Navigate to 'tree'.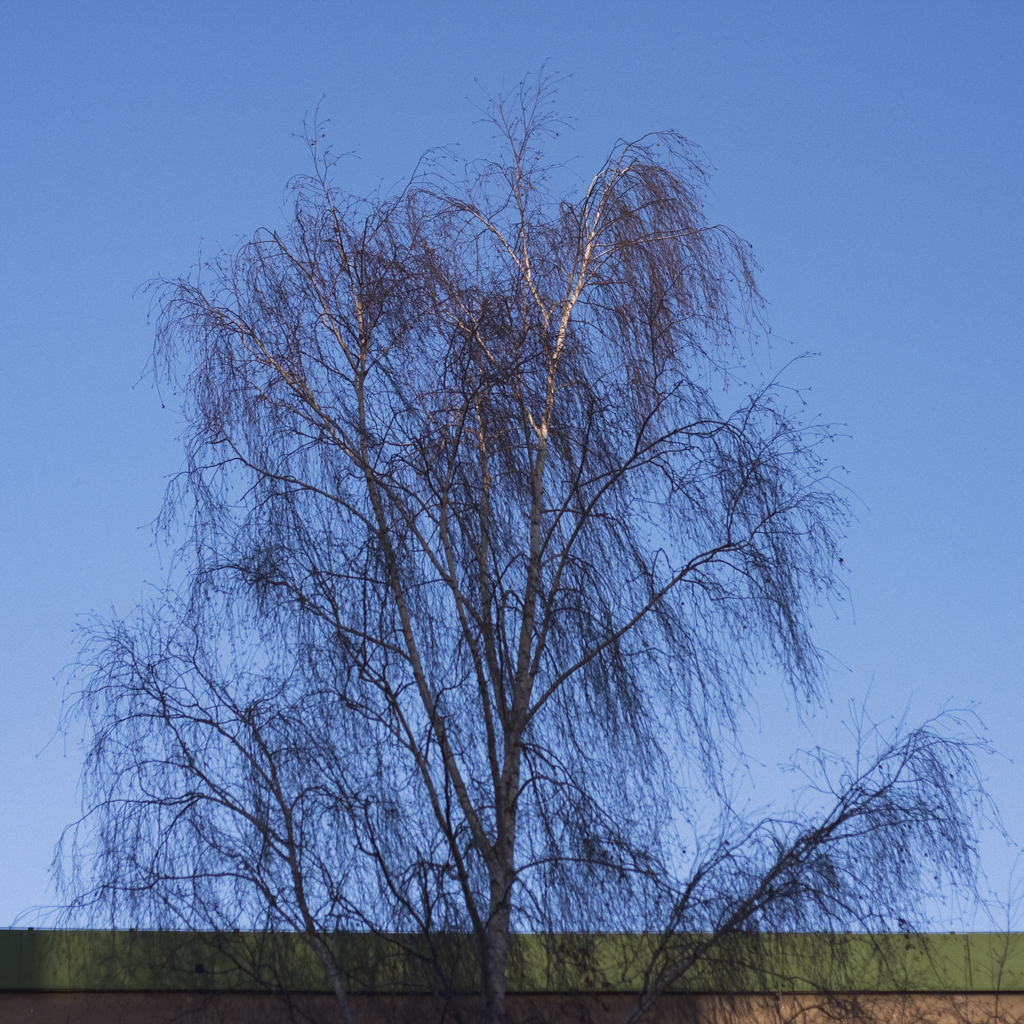
Navigation target: 87 51 868 943.
